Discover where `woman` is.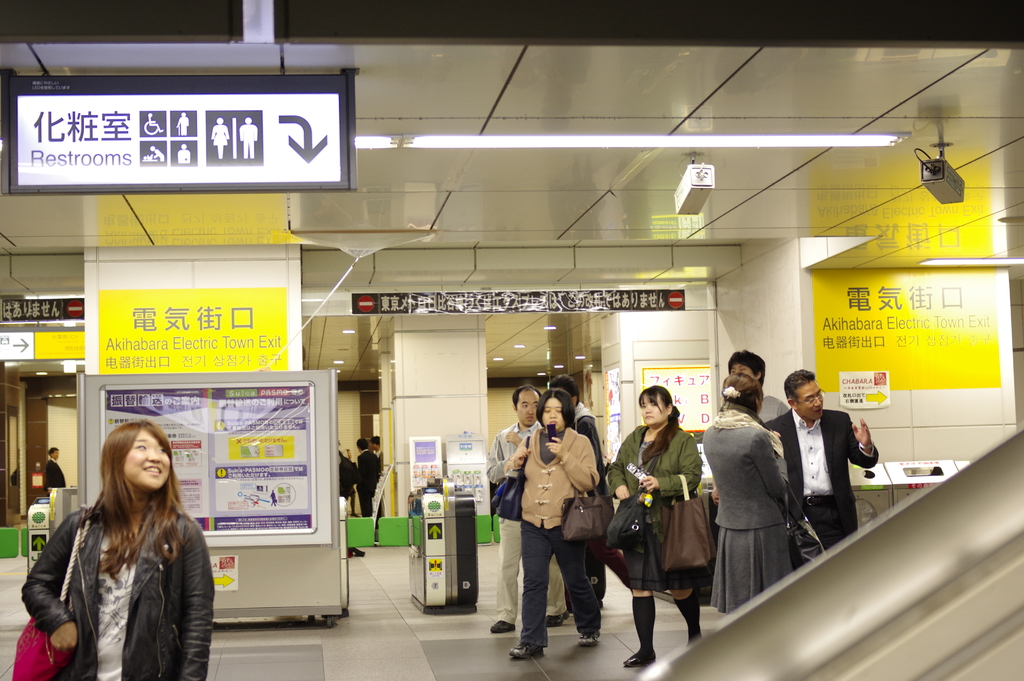
Discovered at x1=24, y1=420, x2=217, y2=680.
